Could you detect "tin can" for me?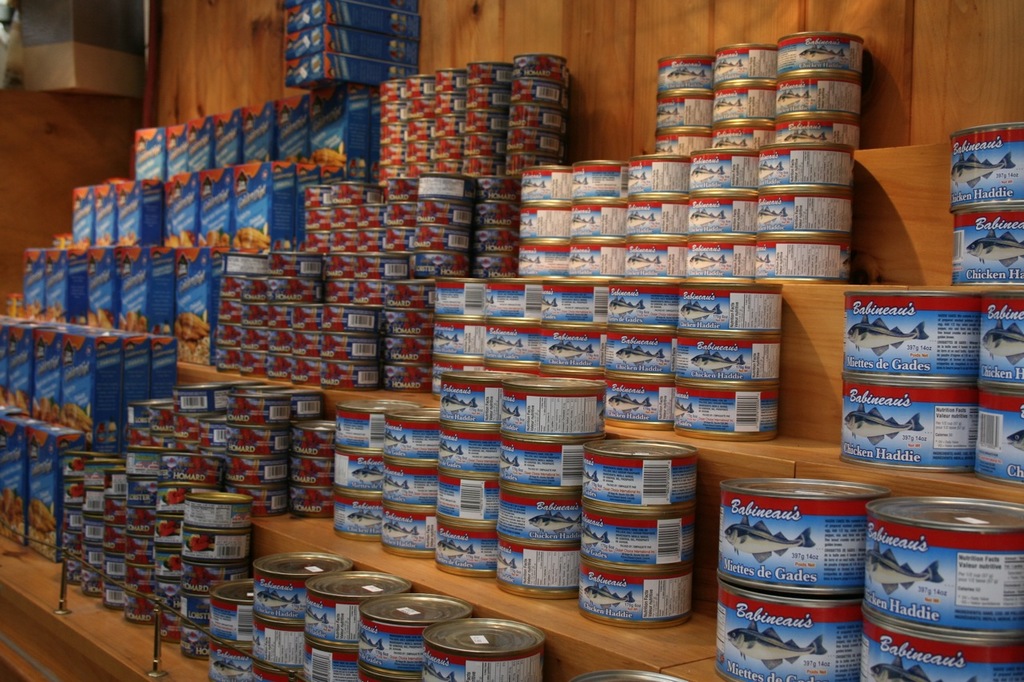
Detection result: [left=839, top=288, right=982, bottom=379].
